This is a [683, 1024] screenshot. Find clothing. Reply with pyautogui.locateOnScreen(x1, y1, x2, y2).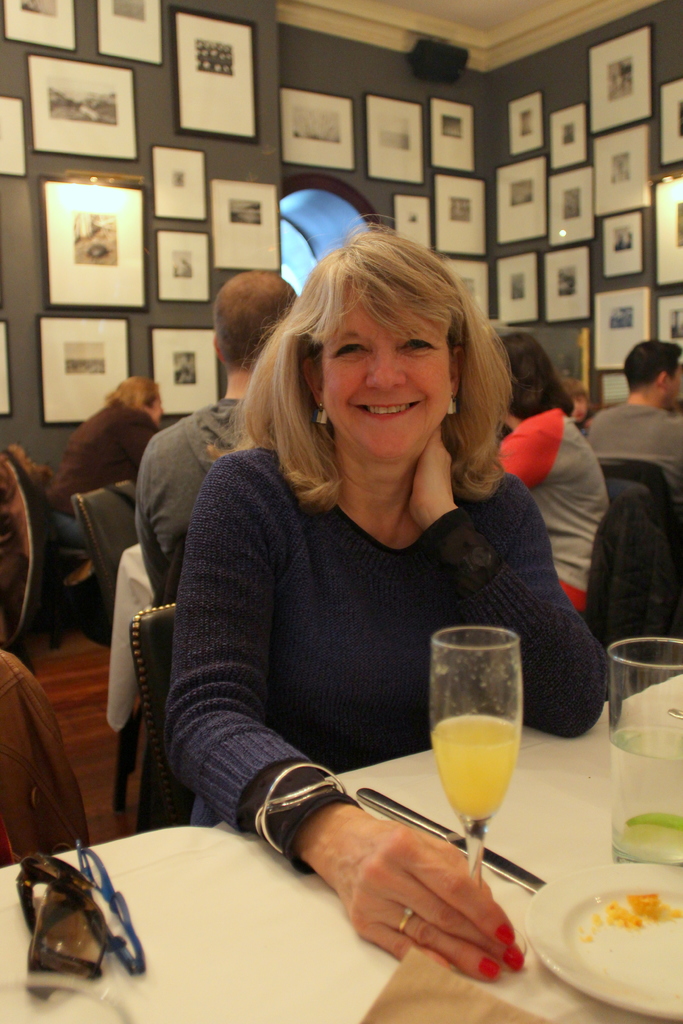
pyautogui.locateOnScreen(598, 383, 682, 481).
